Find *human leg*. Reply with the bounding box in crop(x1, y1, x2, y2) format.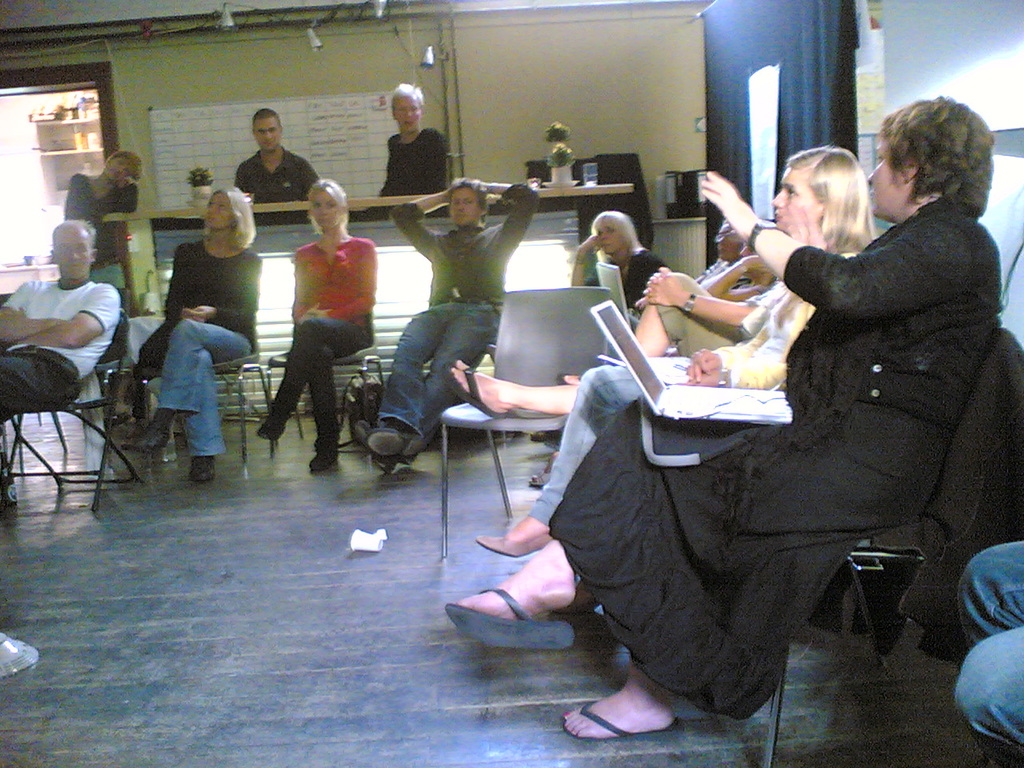
crop(374, 308, 498, 486).
